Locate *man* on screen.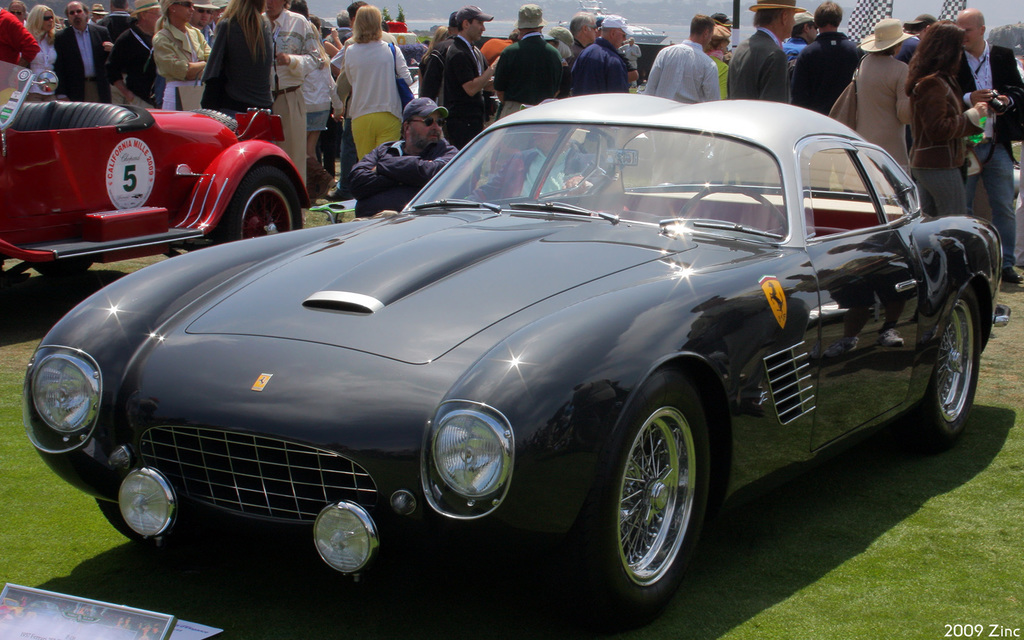
On screen at <bbox>643, 15, 723, 106</bbox>.
